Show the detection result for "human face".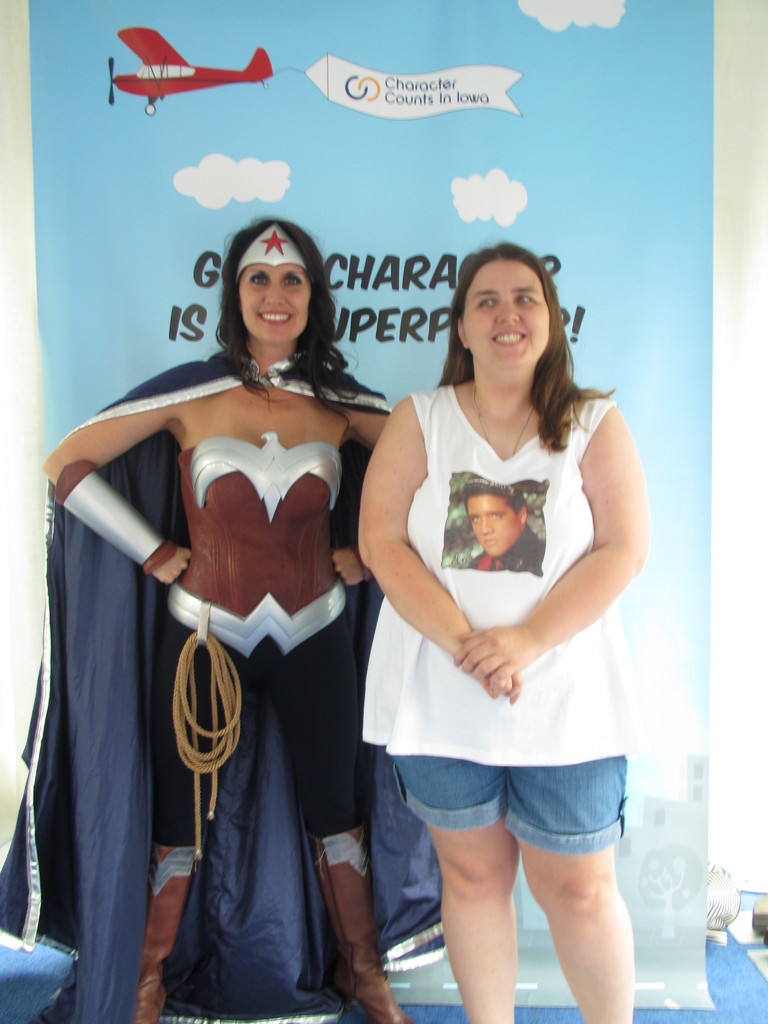
[467, 496, 520, 557].
